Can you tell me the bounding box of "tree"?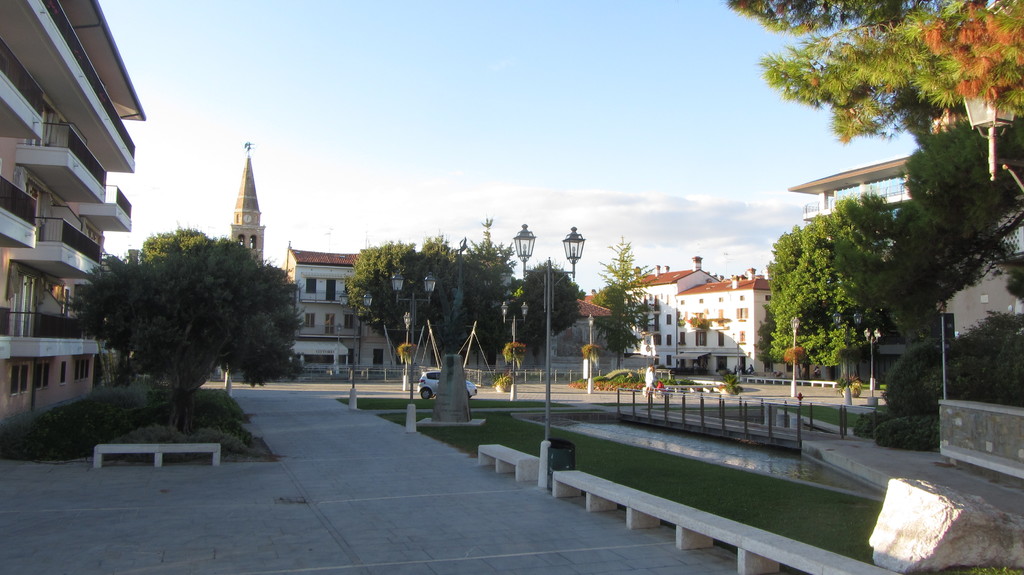
[x1=830, y1=191, x2=892, y2=348].
